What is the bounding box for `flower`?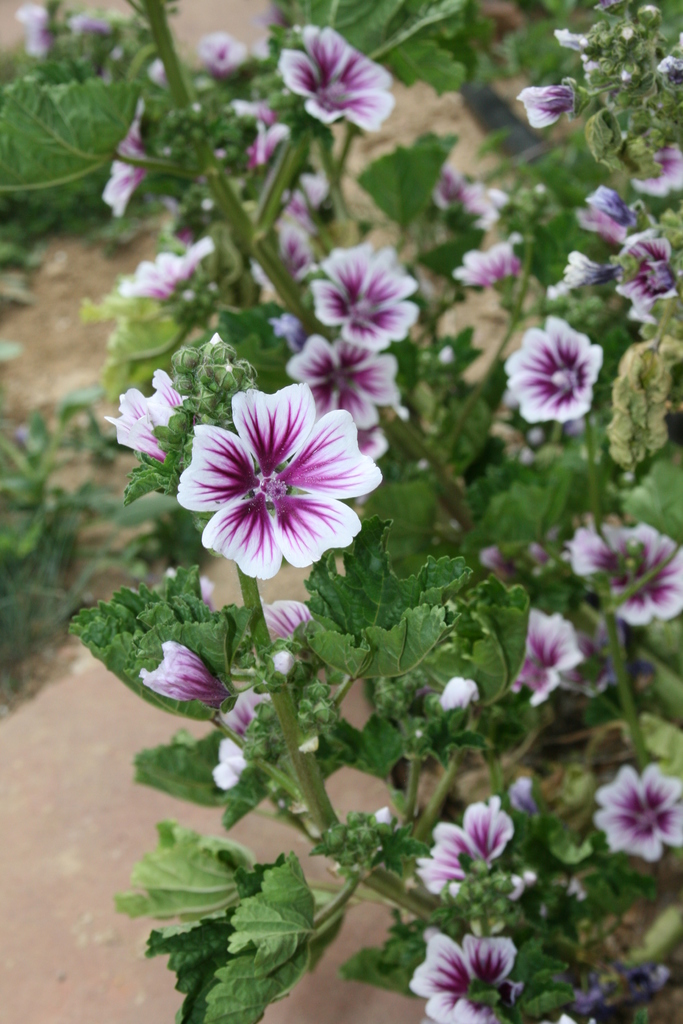
x1=280 y1=333 x2=397 y2=442.
